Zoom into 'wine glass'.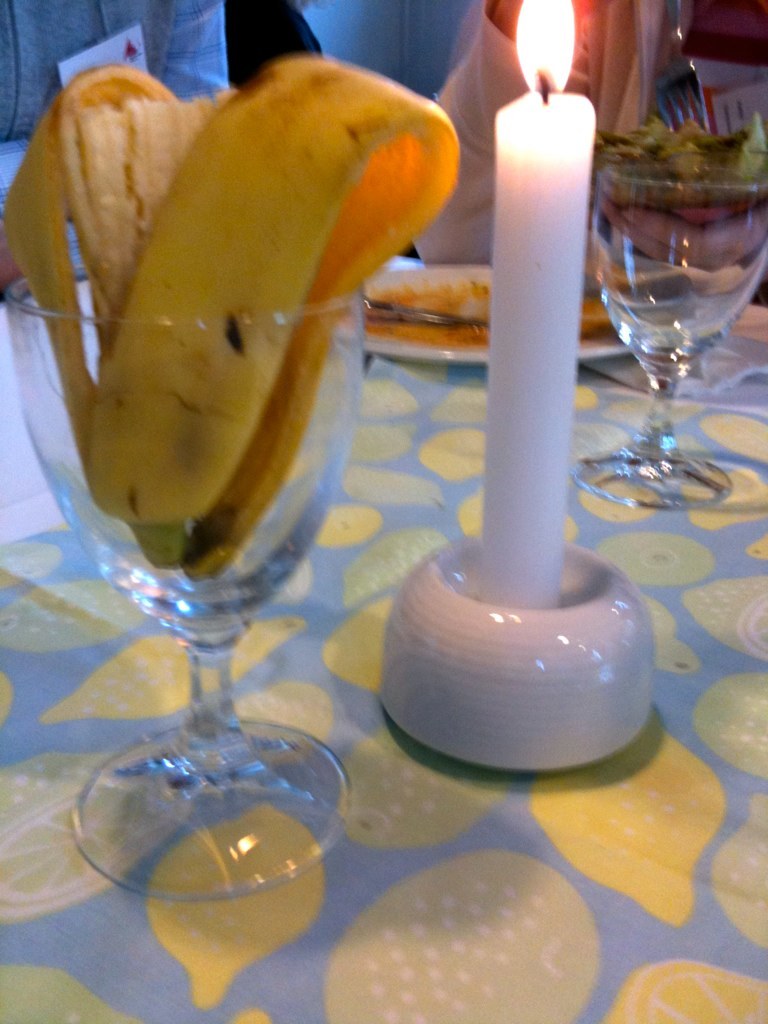
Zoom target: BBox(569, 160, 767, 508).
